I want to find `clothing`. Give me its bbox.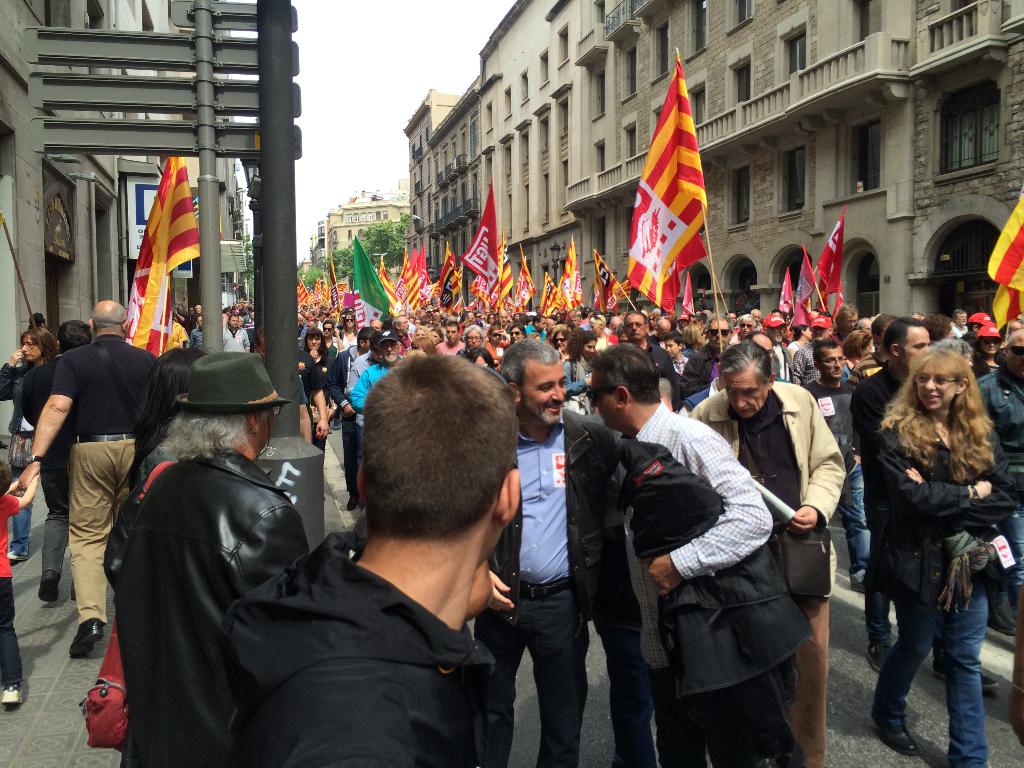
bbox=[12, 438, 52, 552].
